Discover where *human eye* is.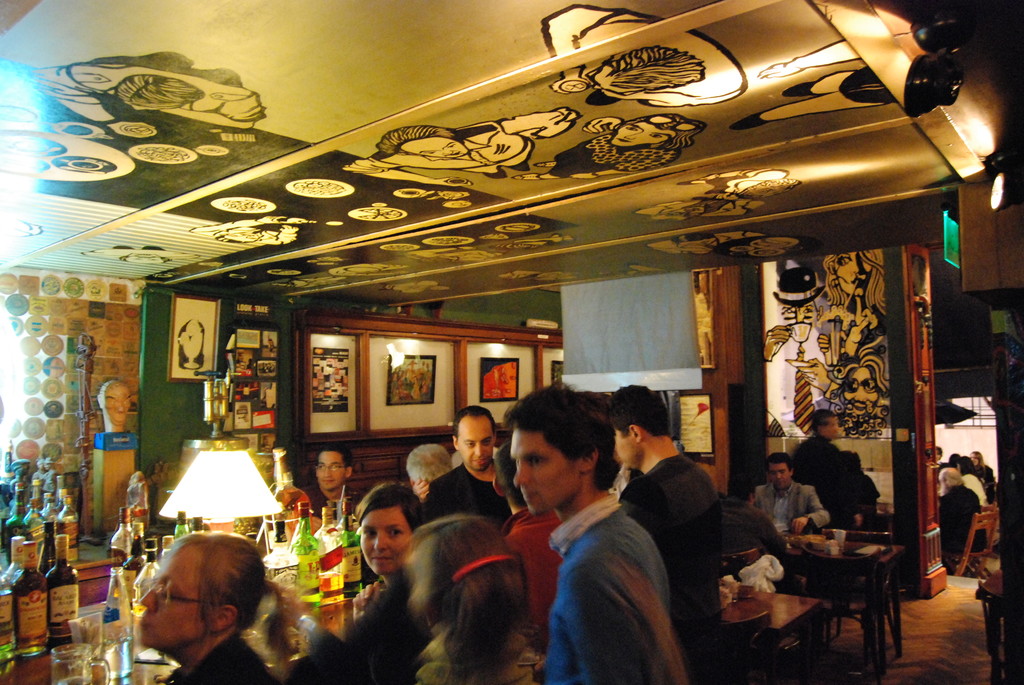
Discovered at (319, 463, 326, 471).
